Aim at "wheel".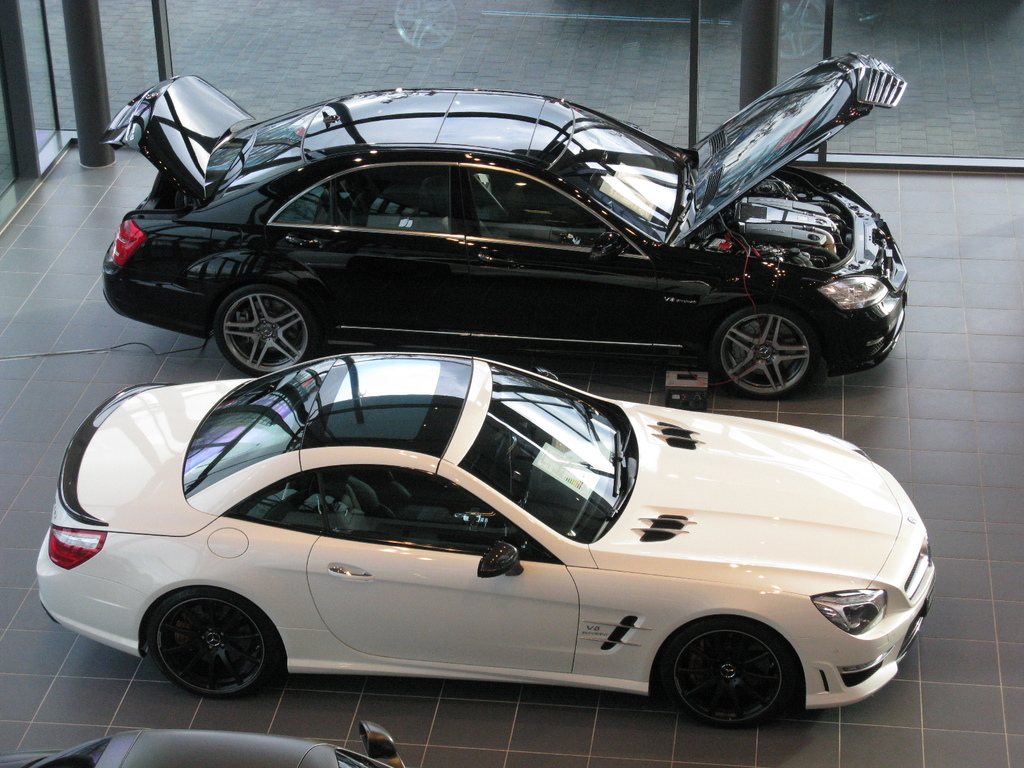
Aimed at (211, 283, 320, 378).
